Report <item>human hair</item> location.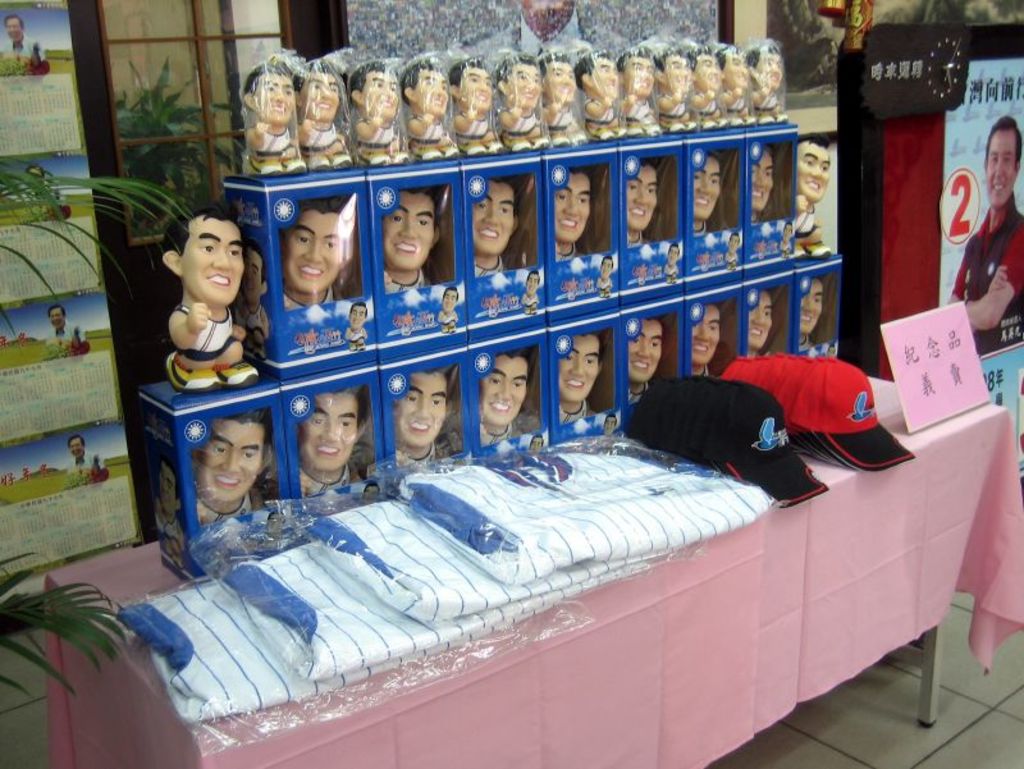
Report: (581, 333, 607, 367).
